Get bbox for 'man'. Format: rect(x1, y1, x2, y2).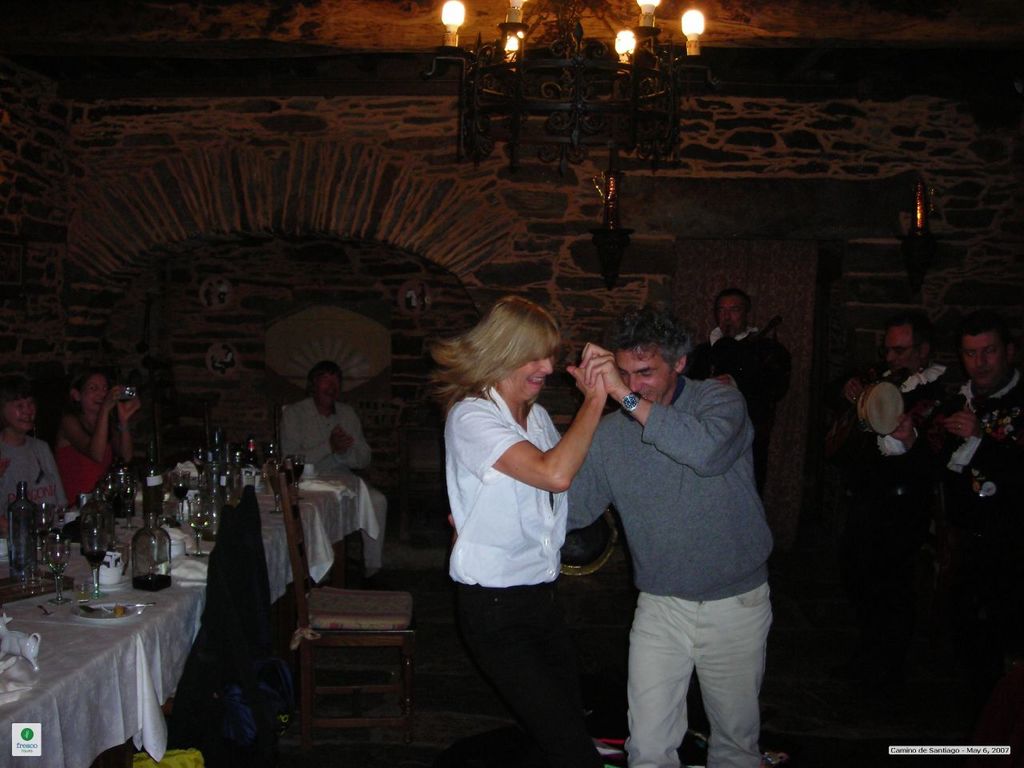
rect(830, 312, 964, 746).
